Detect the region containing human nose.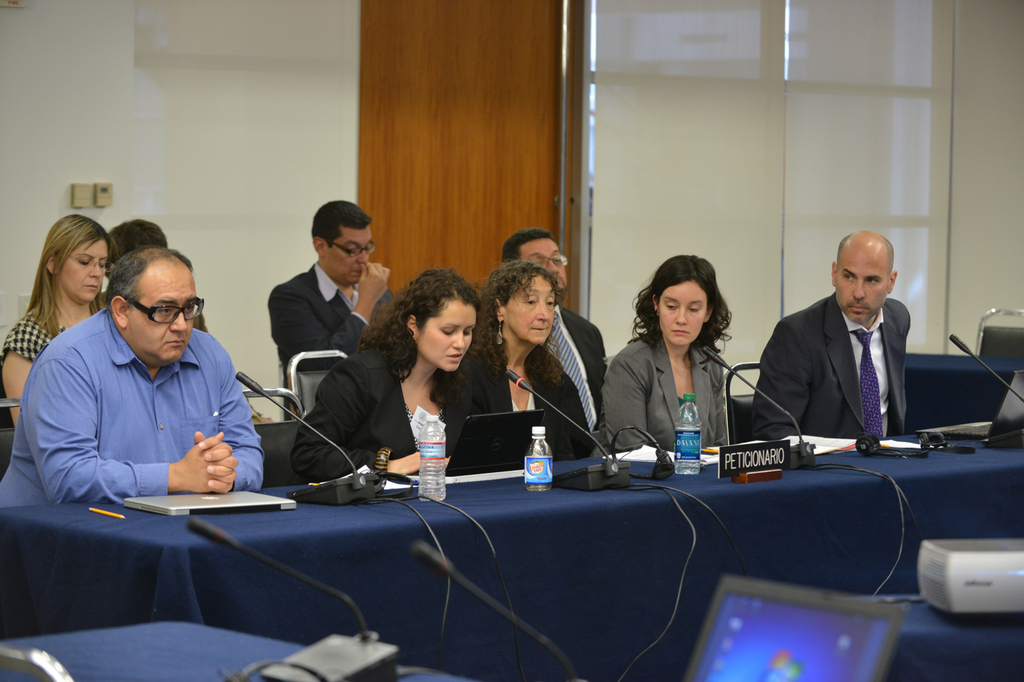
451, 327, 464, 351.
